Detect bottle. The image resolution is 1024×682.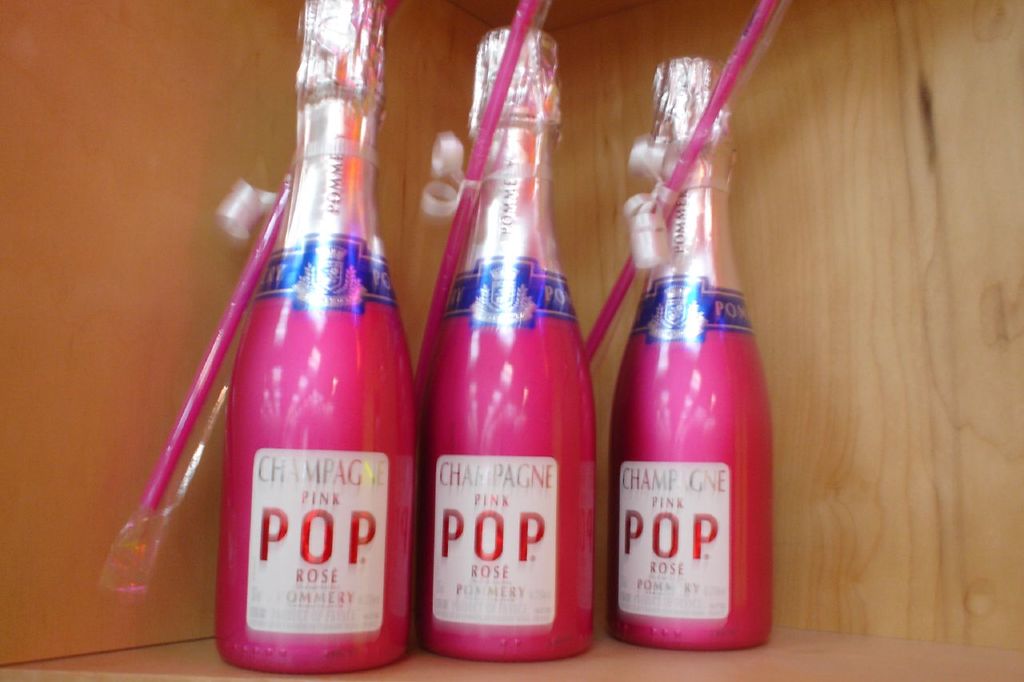
[left=422, top=23, right=603, bottom=671].
